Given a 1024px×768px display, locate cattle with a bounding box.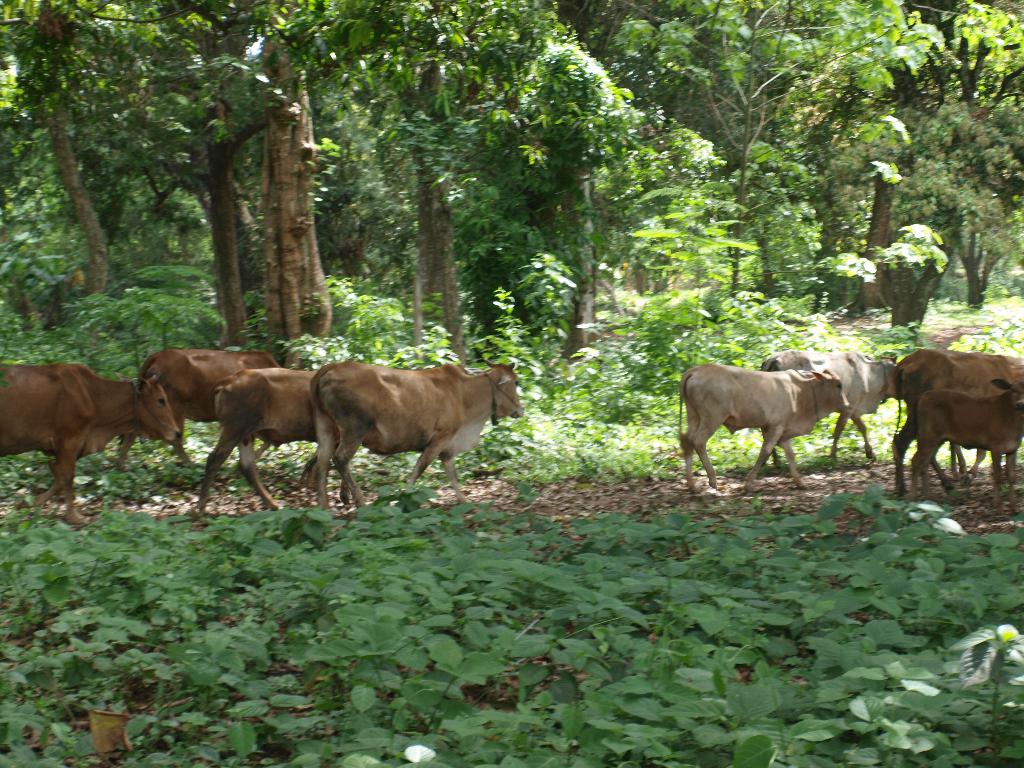
Located: 117, 345, 285, 470.
